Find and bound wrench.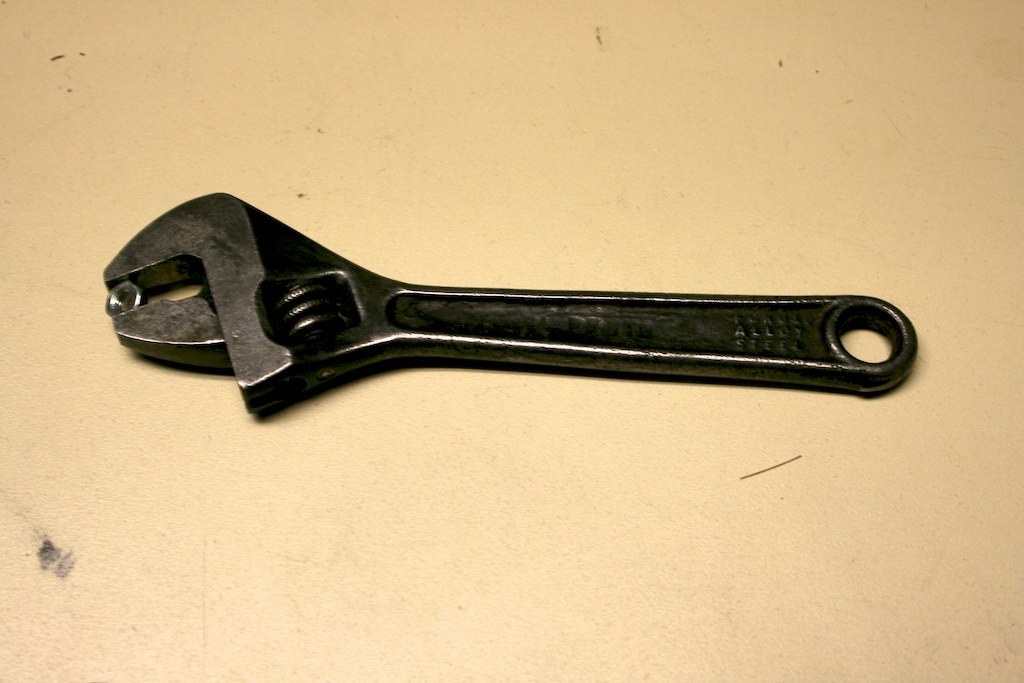
Bound: (102, 187, 933, 423).
